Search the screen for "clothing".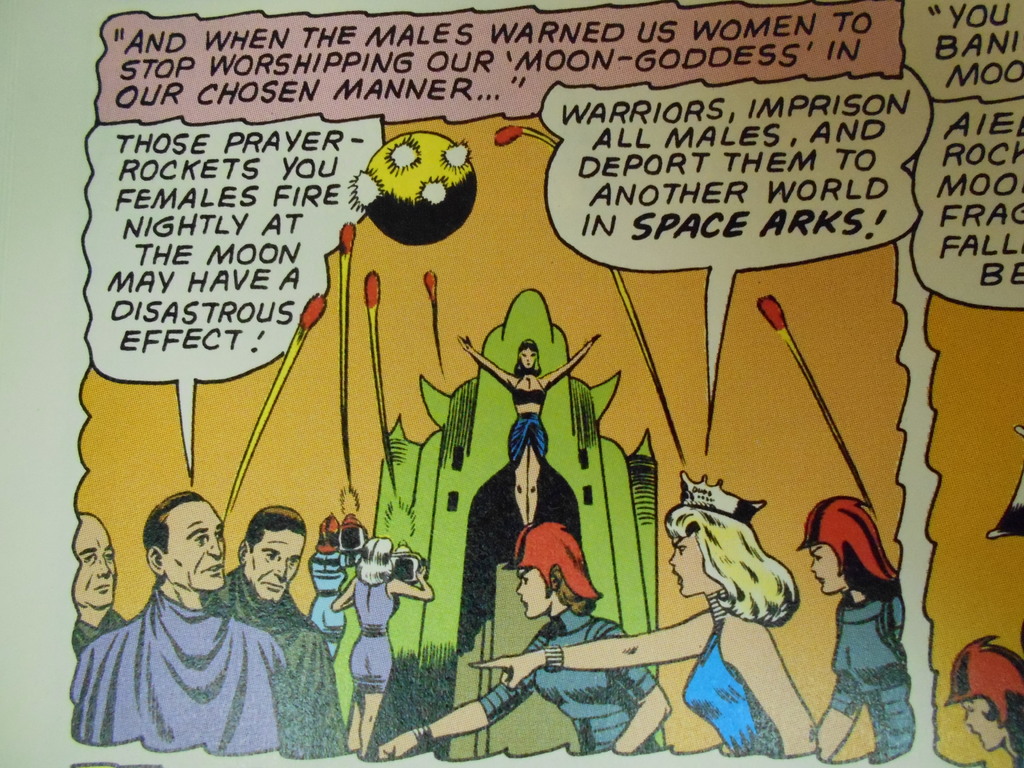
Found at (307, 554, 362, 658).
